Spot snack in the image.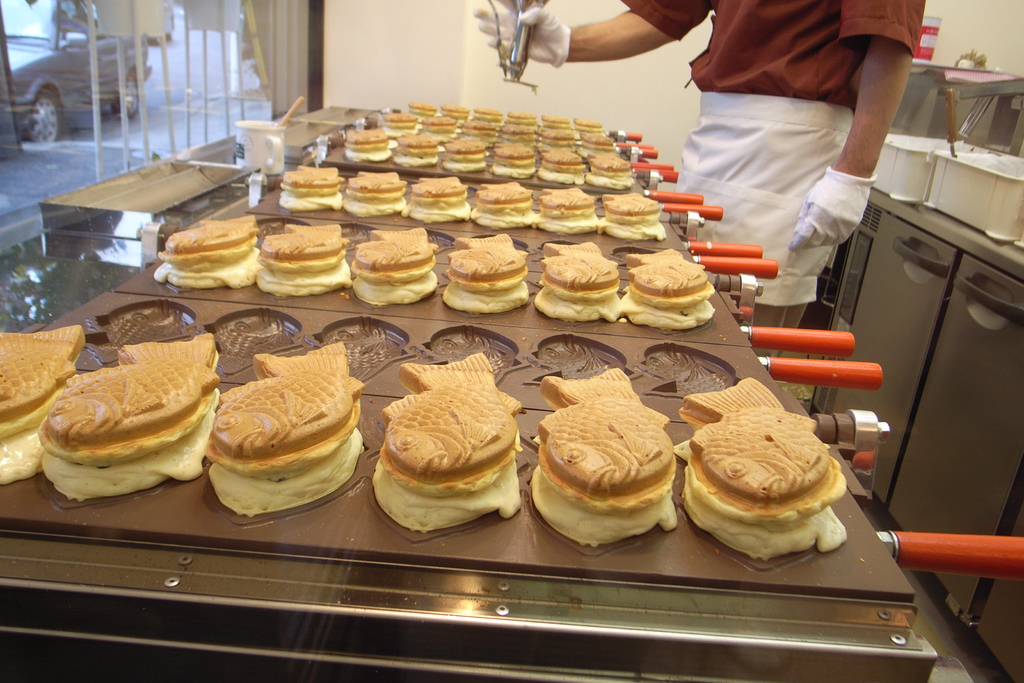
snack found at <bbox>536, 149, 585, 184</bbox>.
